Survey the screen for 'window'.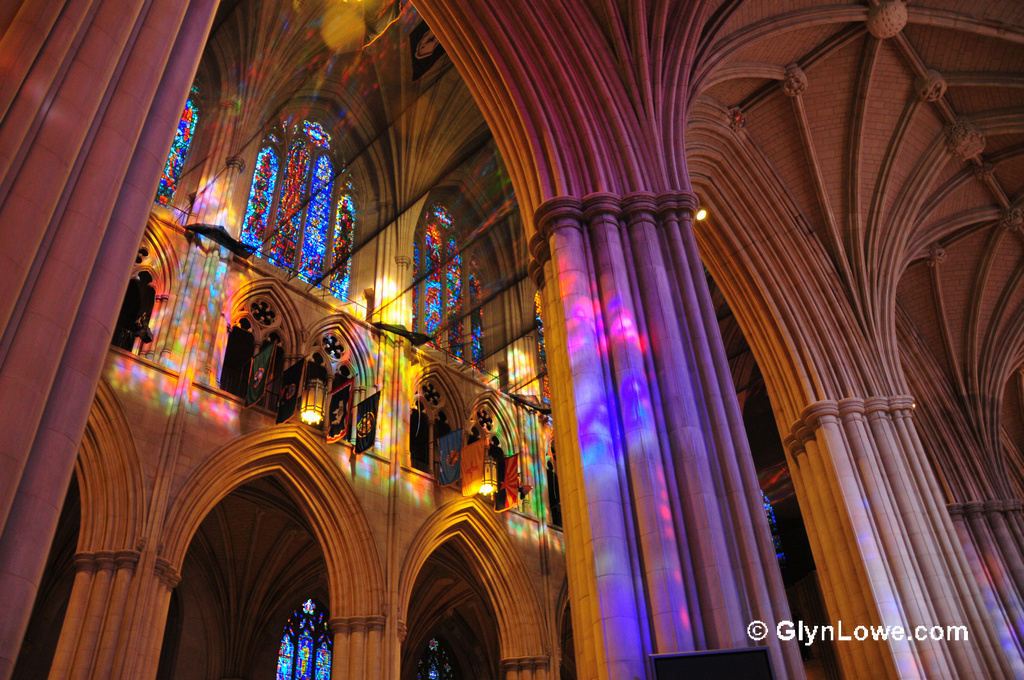
Survey found: <bbox>409, 634, 466, 679</bbox>.
